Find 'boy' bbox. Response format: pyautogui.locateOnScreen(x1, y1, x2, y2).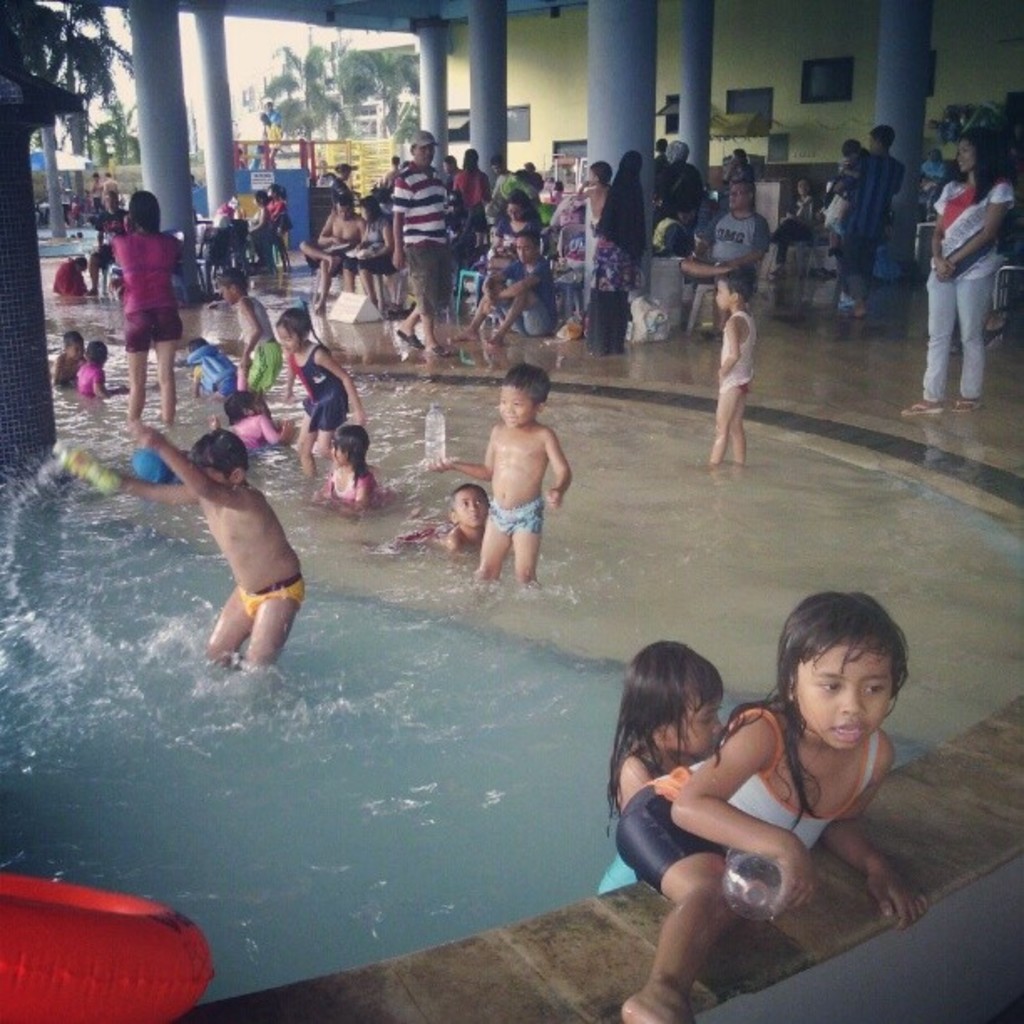
pyautogui.locateOnScreen(212, 256, 286, 392).
